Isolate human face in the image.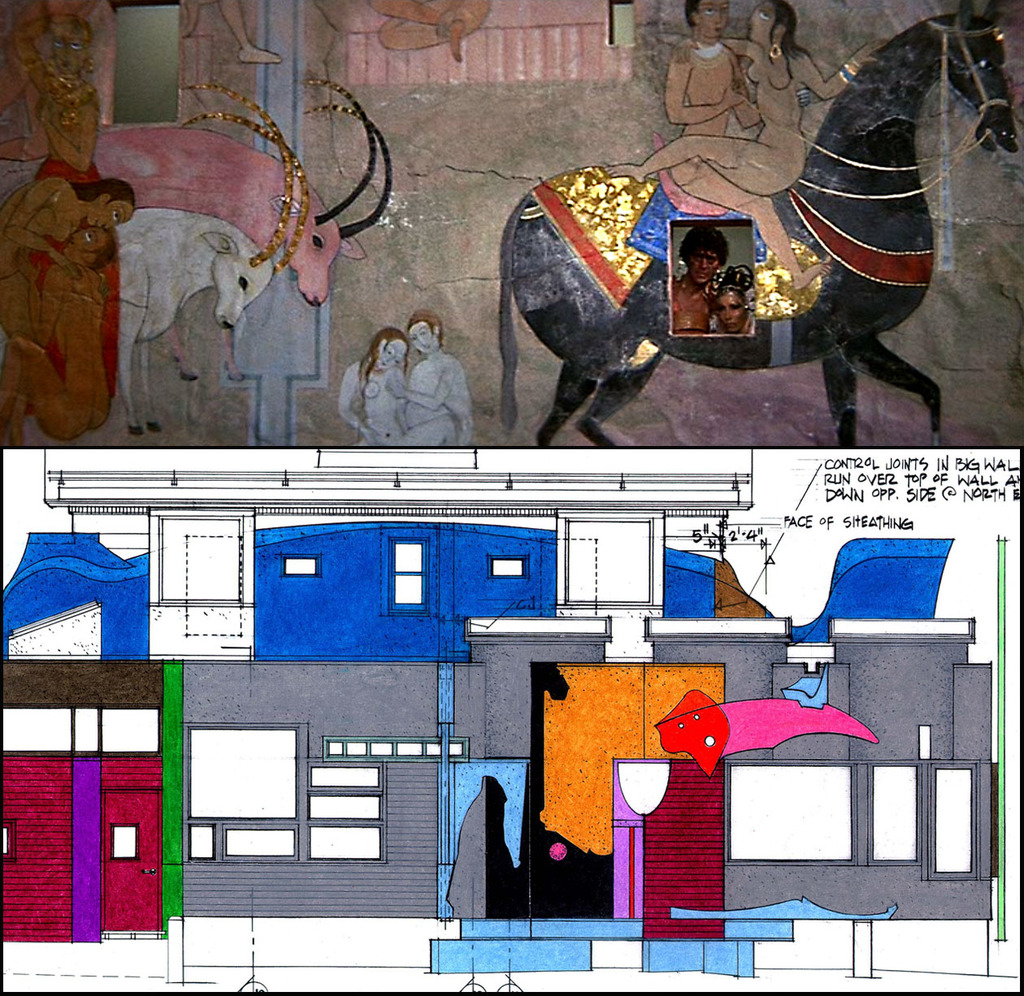
Isolated region: (76,227,112,251).
